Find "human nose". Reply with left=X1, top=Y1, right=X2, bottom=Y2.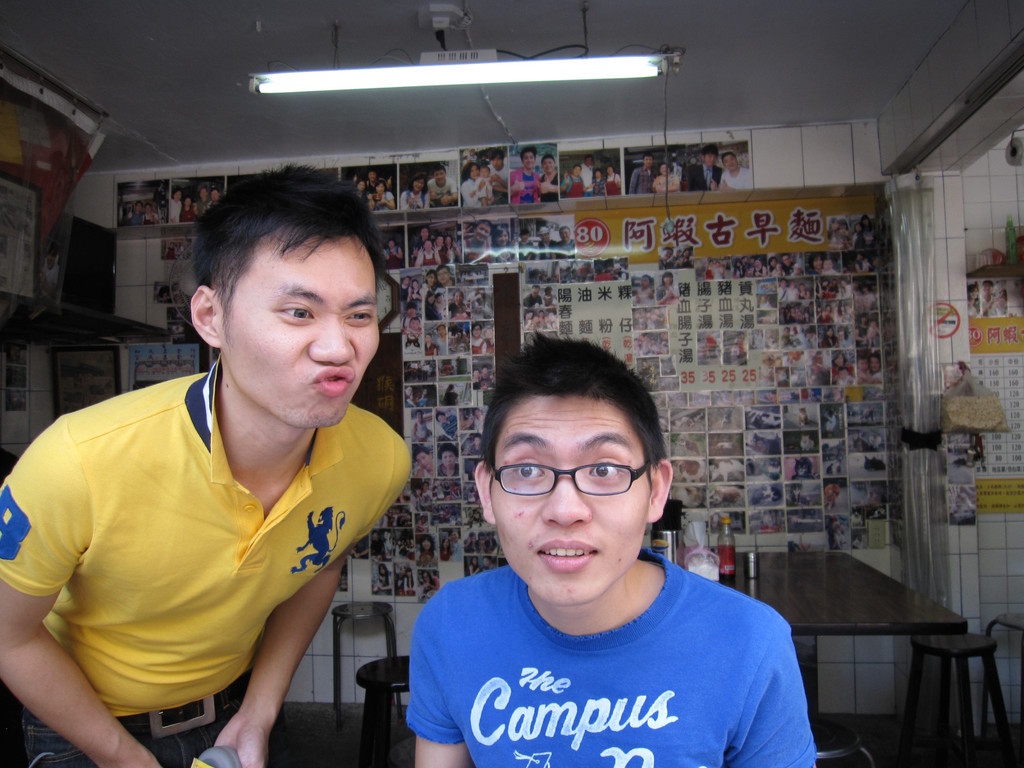
left=536, top=464, right=595, bottom=526.
